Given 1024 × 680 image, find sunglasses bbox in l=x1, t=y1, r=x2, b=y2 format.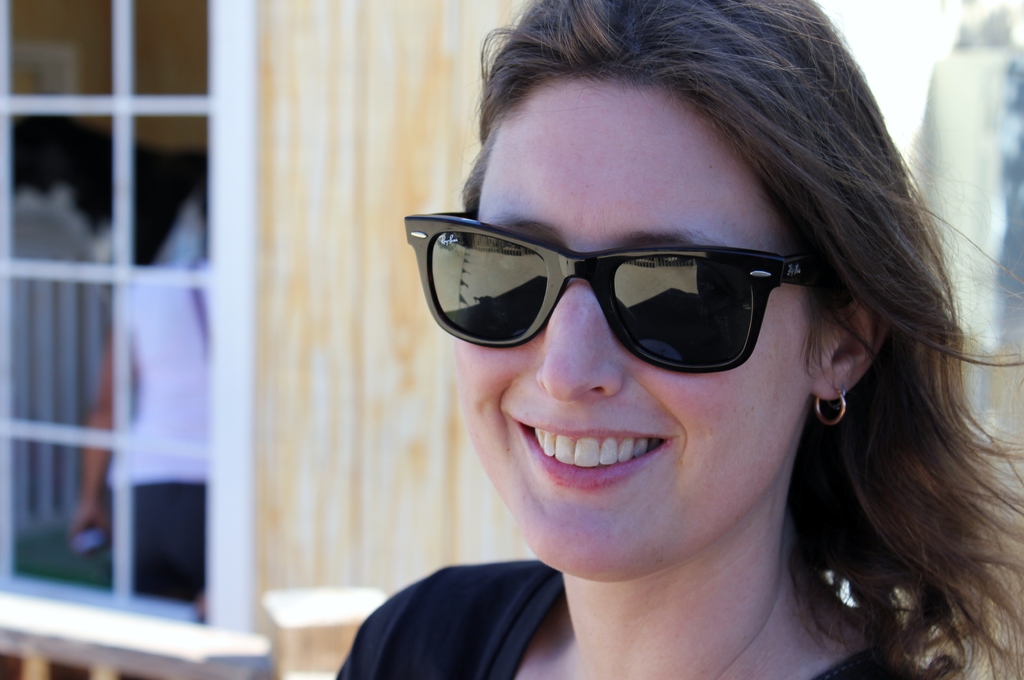
l=405, t=215, r=819, b=372.
